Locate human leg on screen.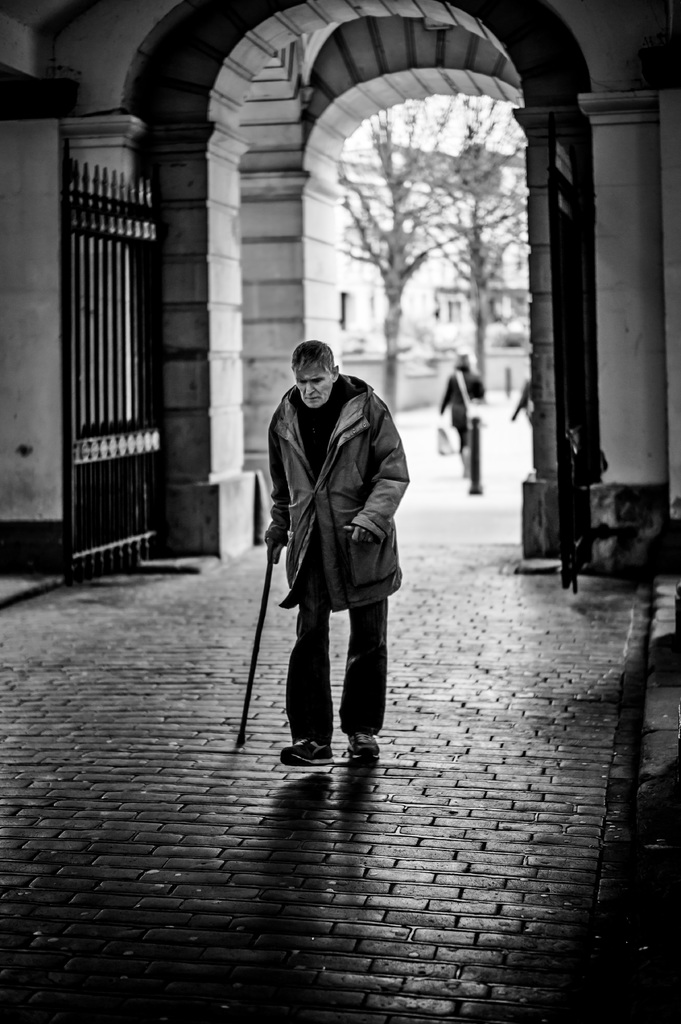
On screen at {"x1": 278, "y1": 554, "x2": 329, "y2": 769}.
